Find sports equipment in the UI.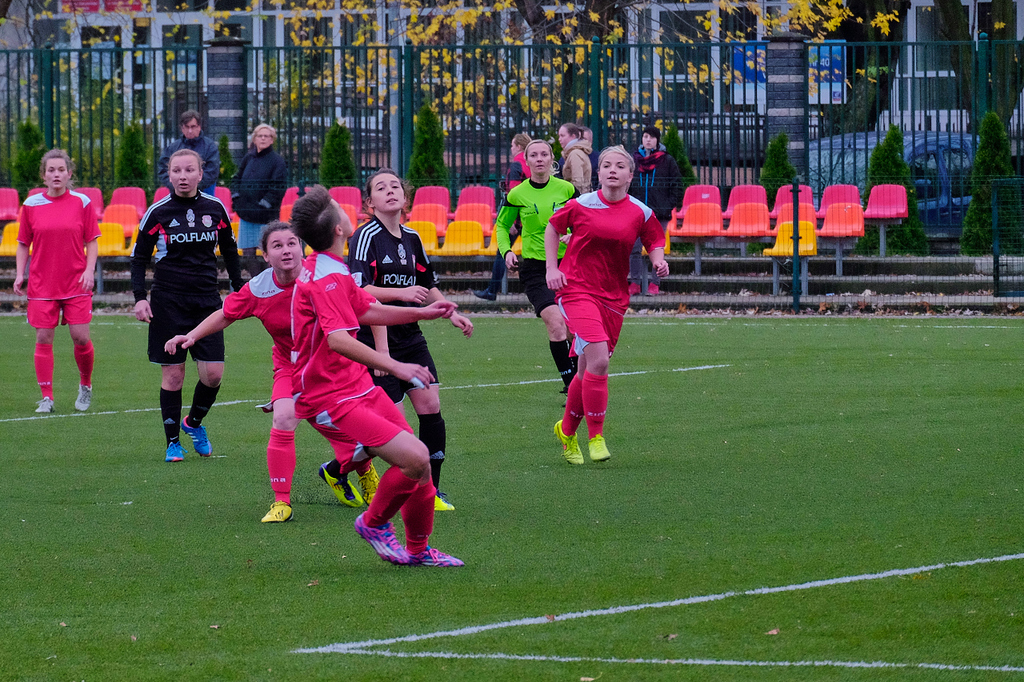
UI element at l=269, t=425, r=298, b=499.
